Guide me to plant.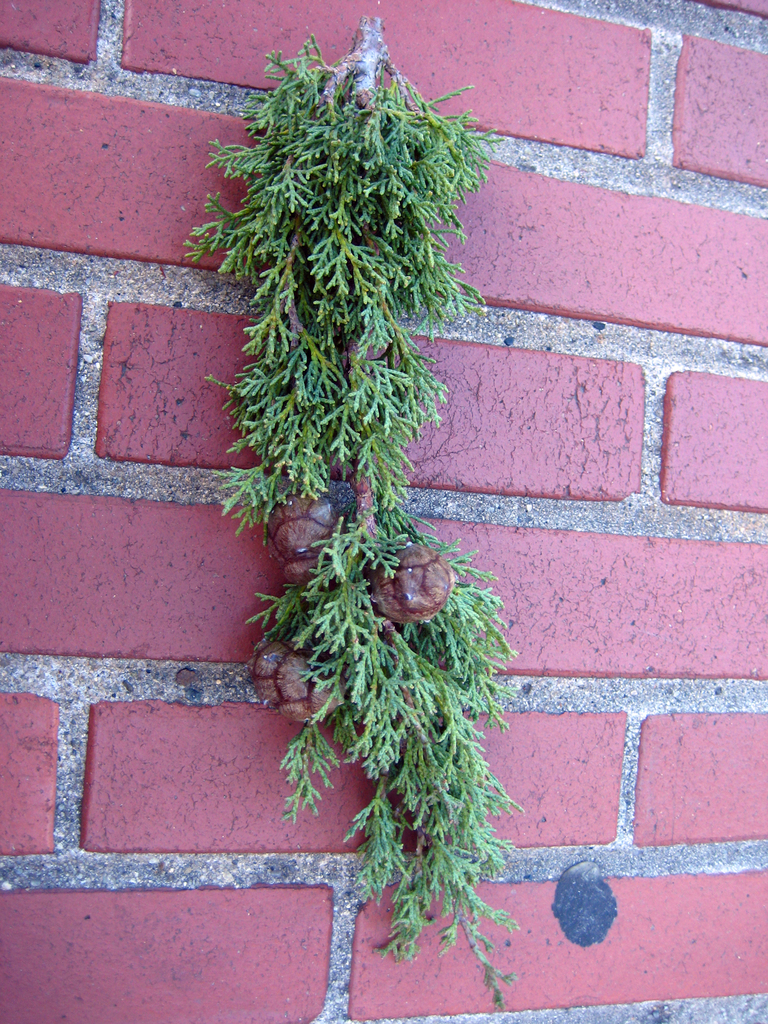
Guidance: [152,0,582,947].
